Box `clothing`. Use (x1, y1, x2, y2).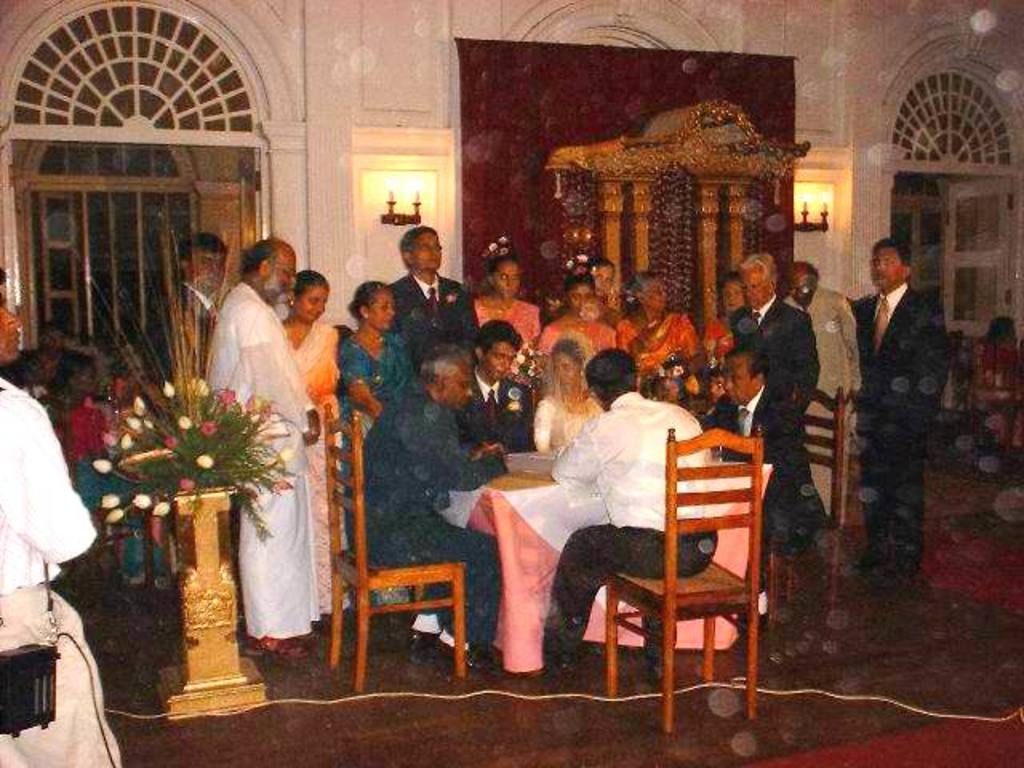
(0, 373, 122, 766).
